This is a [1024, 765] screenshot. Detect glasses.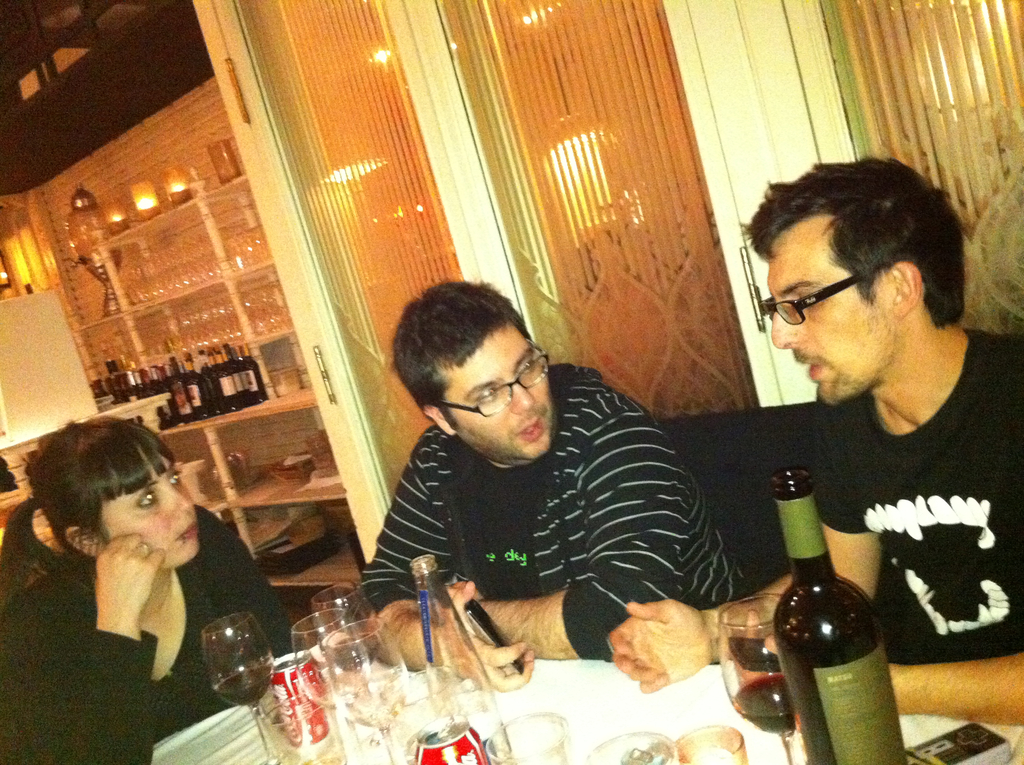
<bbox>436, 343, 550, 421</bbox>.
